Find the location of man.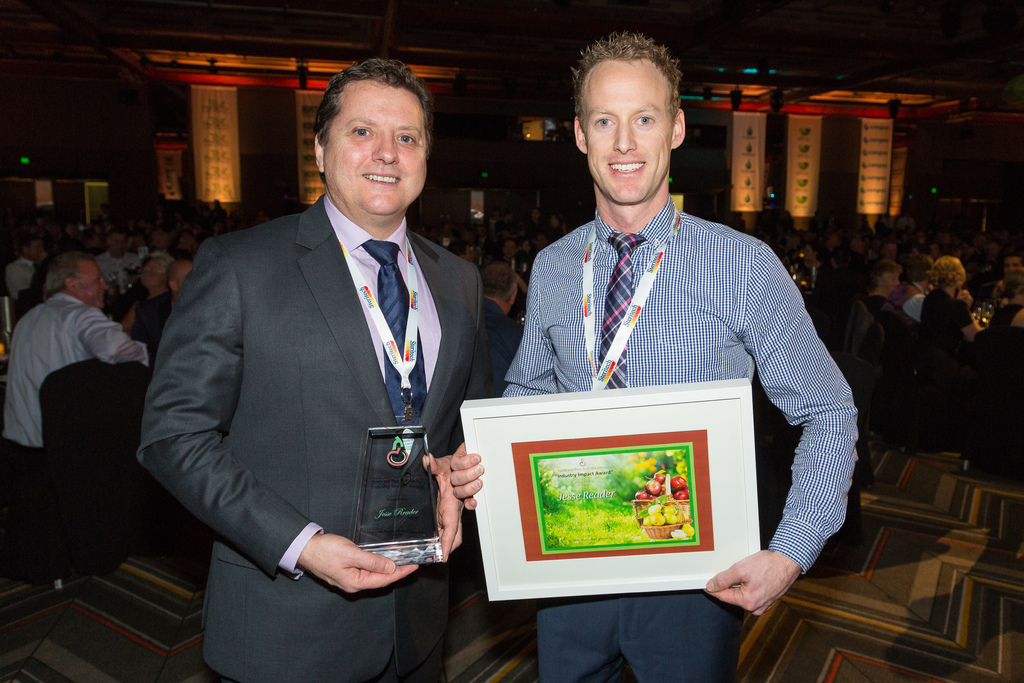
Location: bbox=(2, 256, 147, 452).
